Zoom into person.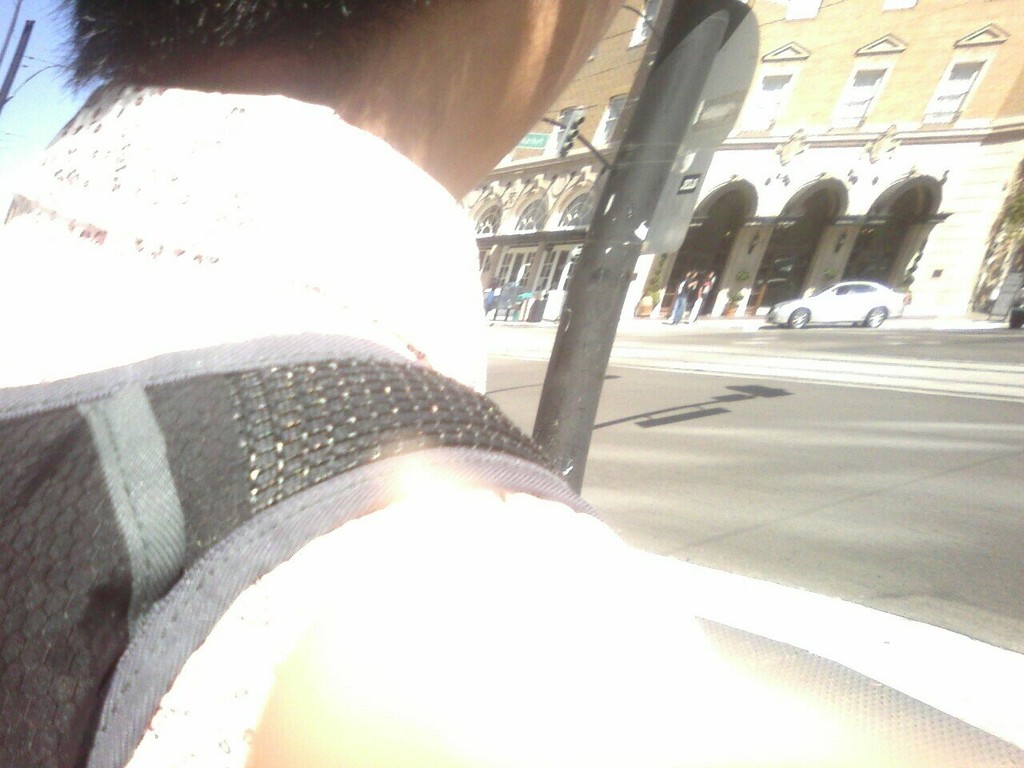
Zoom target: <bbox>695, 268, 711, 318</bbox>.
